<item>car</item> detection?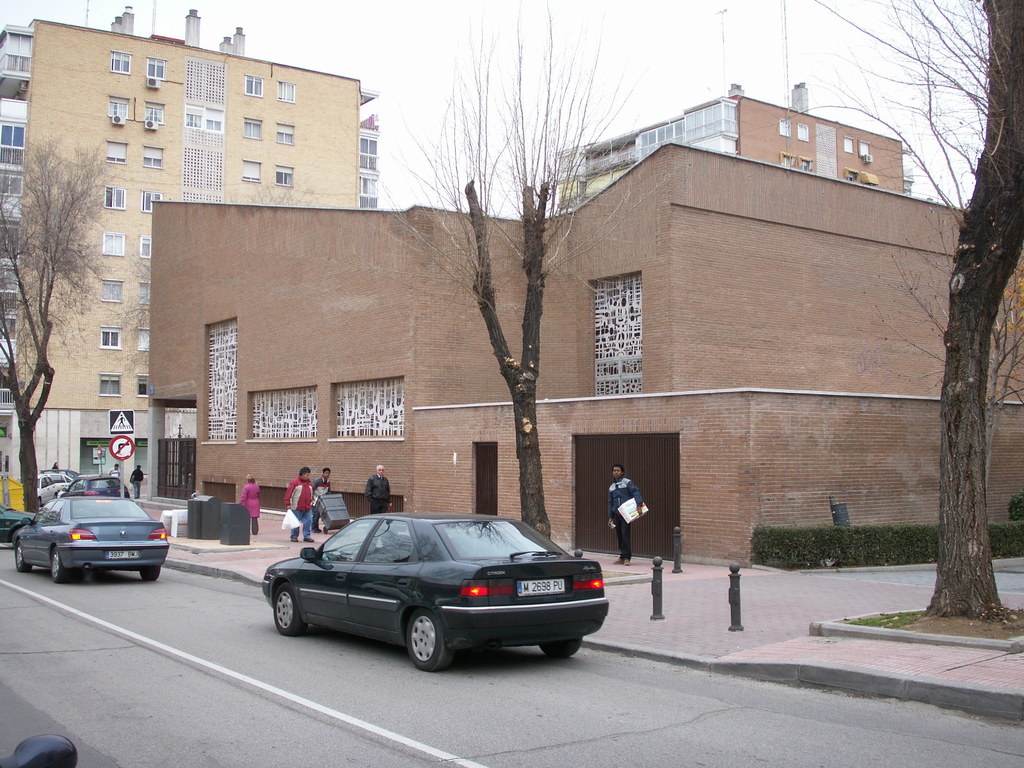
<bbox>35, 472, 57, 504</bbox>
